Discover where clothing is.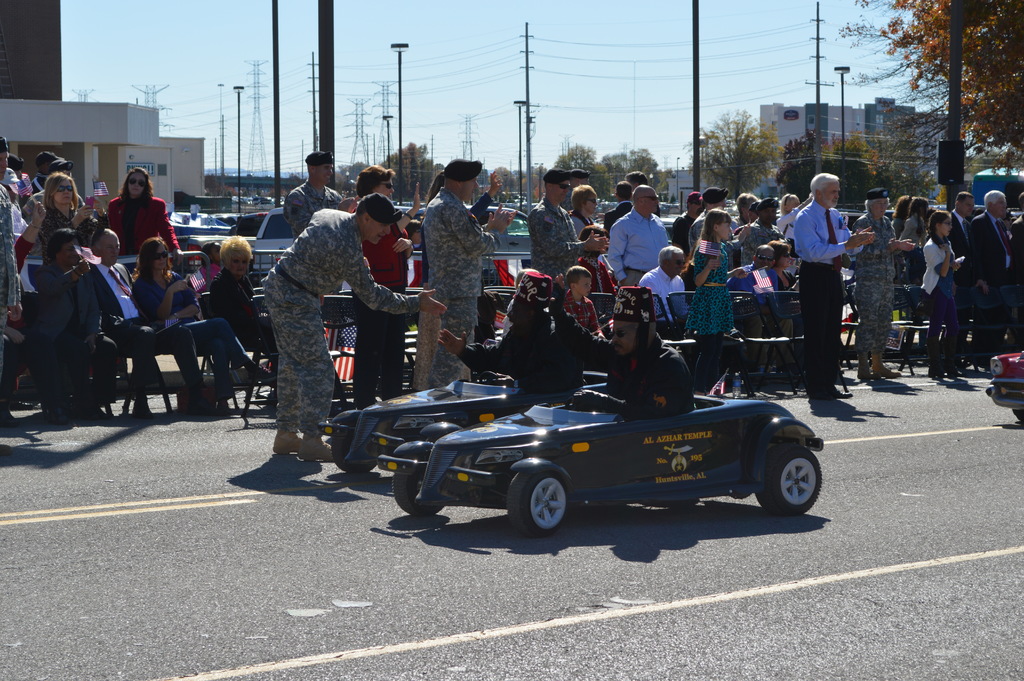
Discovered at <region>0, 194, 40, 419</region>.
